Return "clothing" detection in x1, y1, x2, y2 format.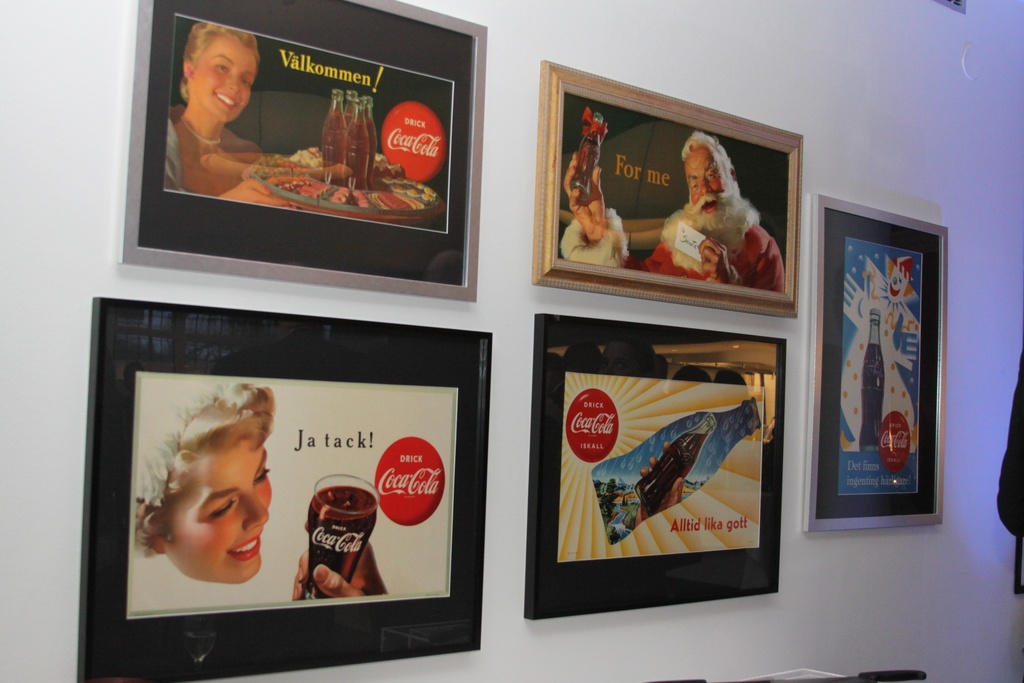
612, 215, 789, 294.
